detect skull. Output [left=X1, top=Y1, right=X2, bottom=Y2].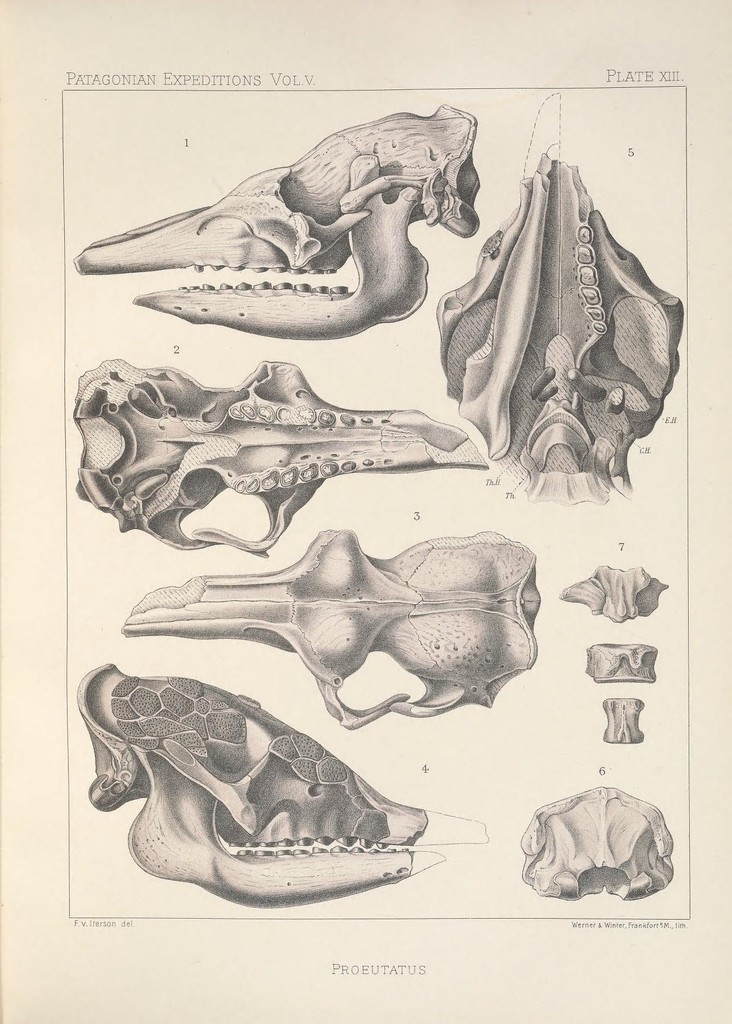
[left=72, top=666, right=493, bottom=907].
